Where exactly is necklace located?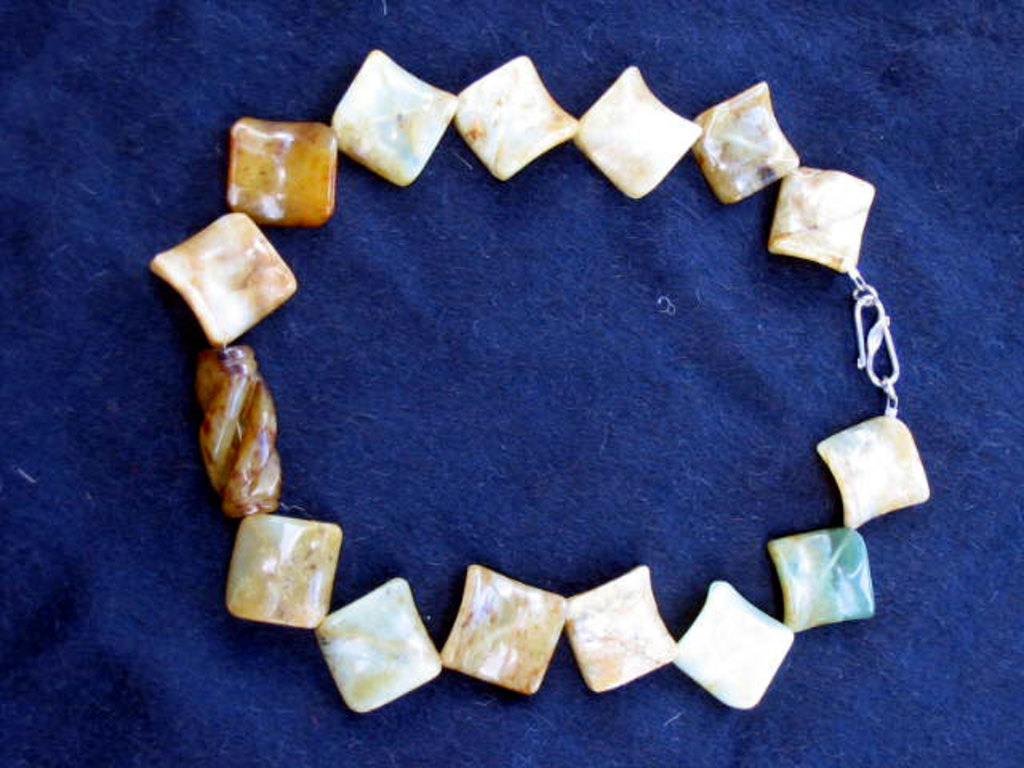
Its bounding box is BBox(142, 6, 920, 664).
